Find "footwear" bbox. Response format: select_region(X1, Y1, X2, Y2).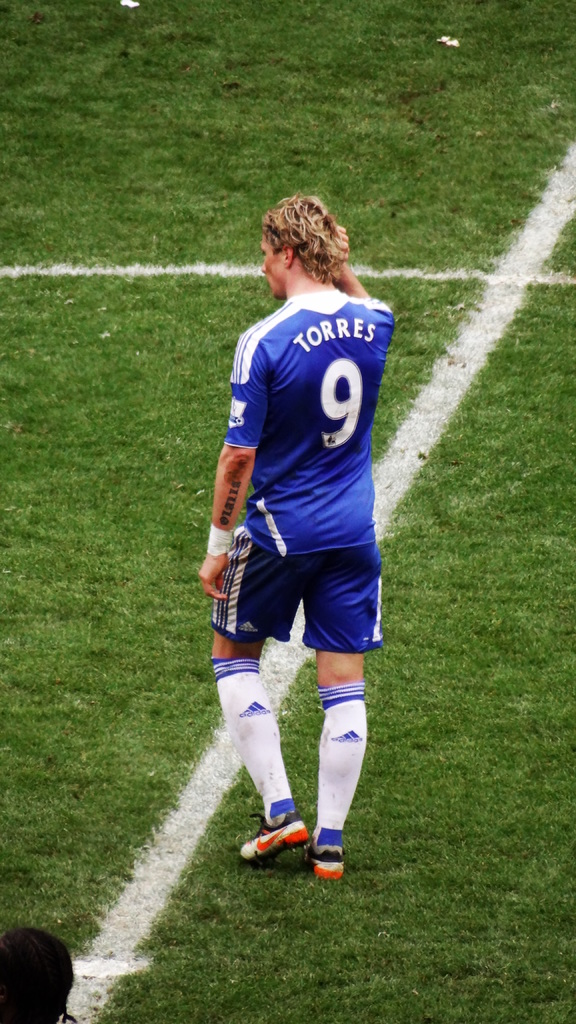
select_region(244, 815, 336, 872).
